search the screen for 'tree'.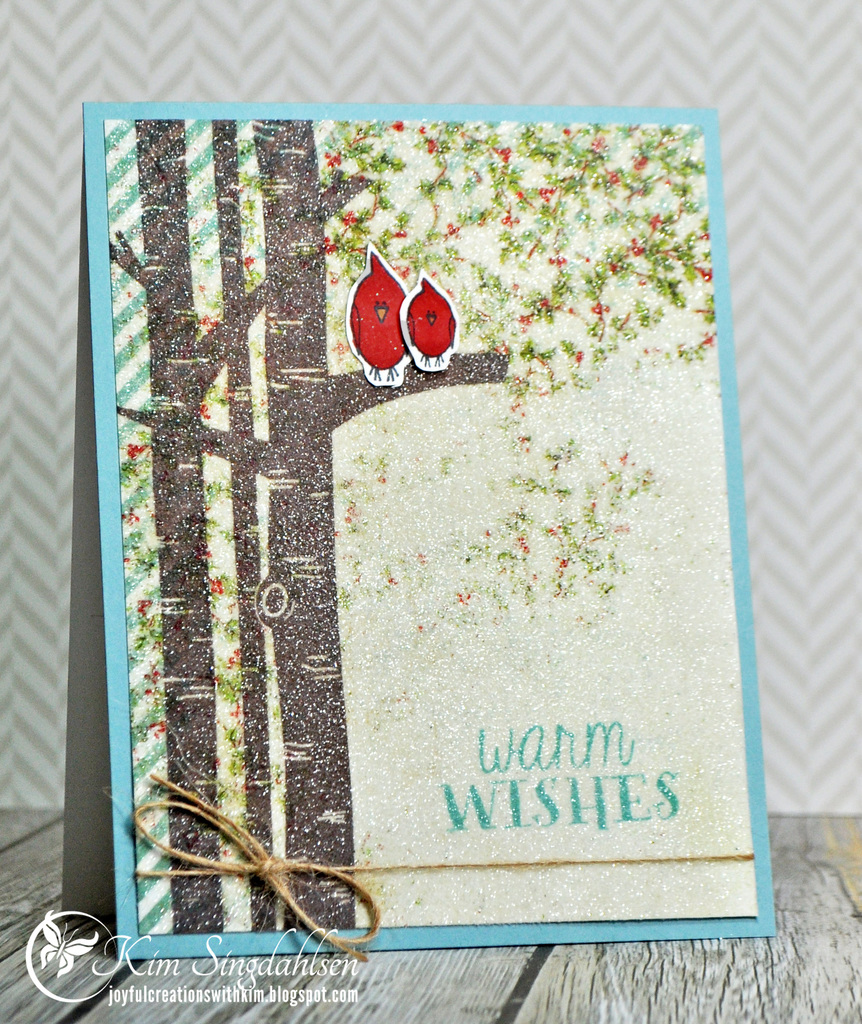
Found at 51 112 810 953.
